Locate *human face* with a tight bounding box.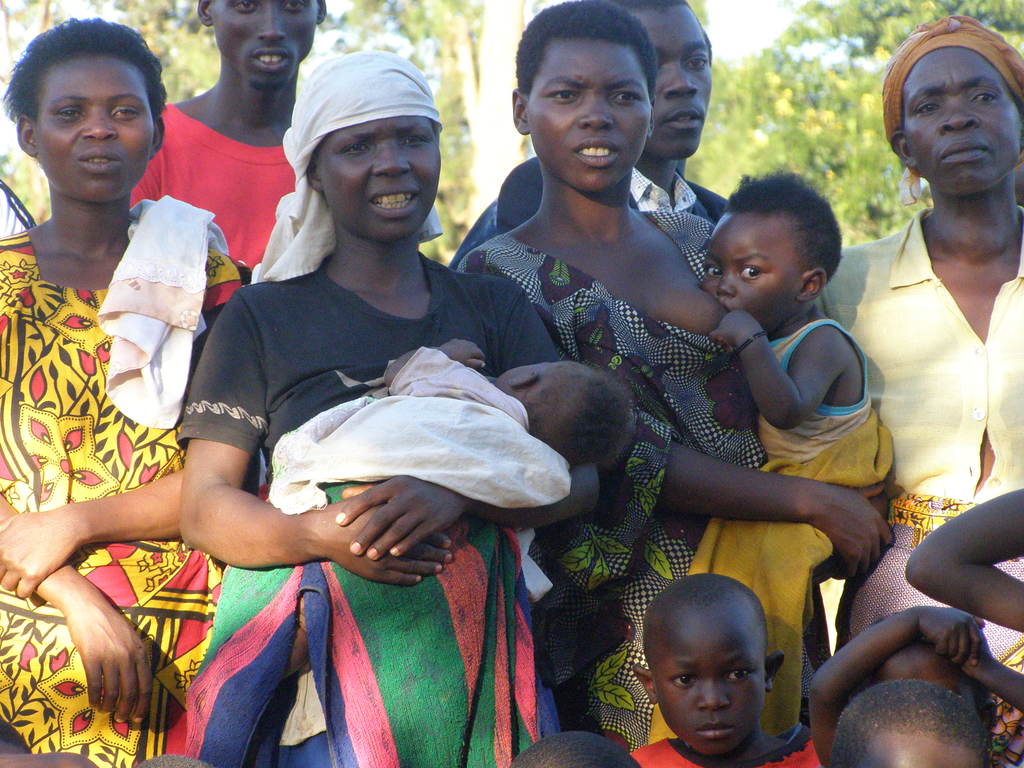
[330,125,445,235].
